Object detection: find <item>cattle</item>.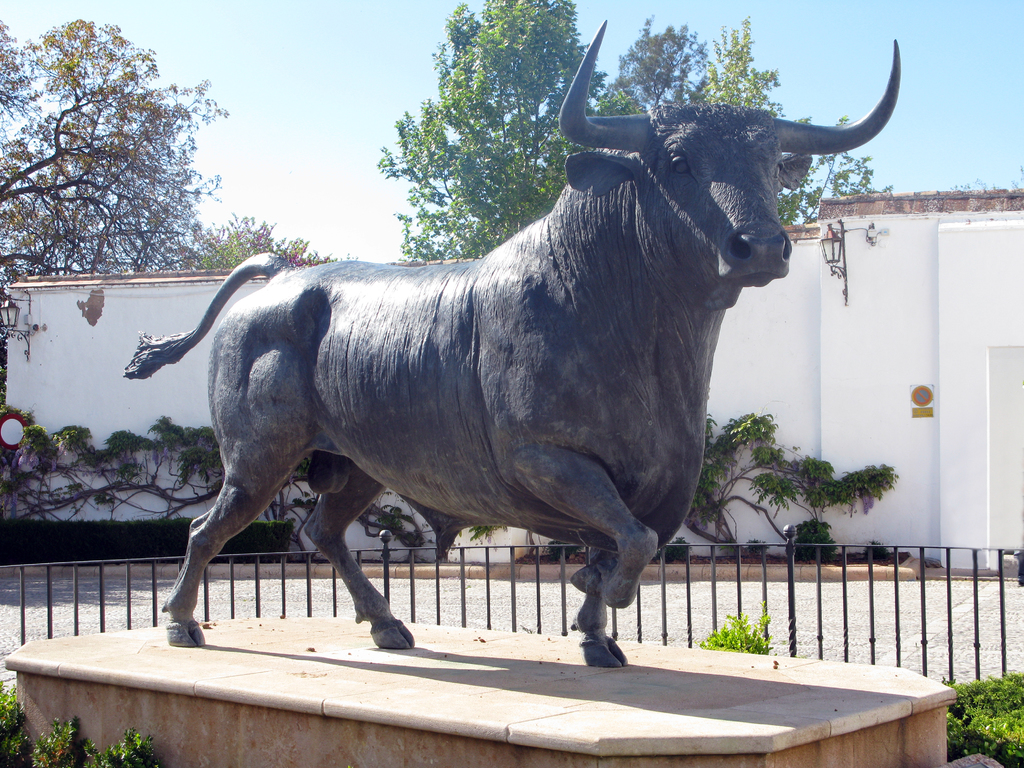
pyautogui.locateOnScreen(132, 84, 894, 680).
